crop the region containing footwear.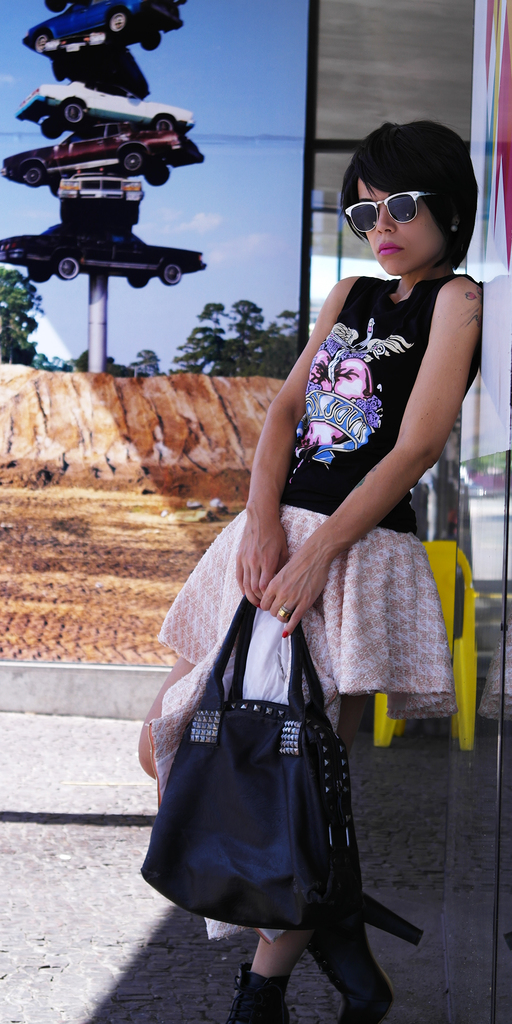
Crop region: 223,952,305,1023.
